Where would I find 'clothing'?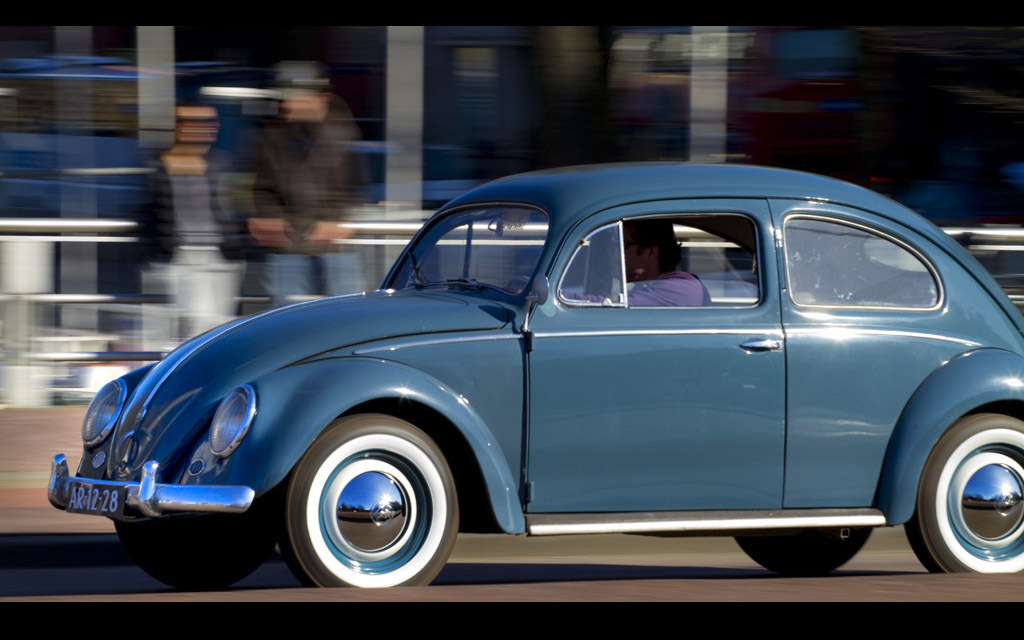
At [253, 112, 364, 314].
